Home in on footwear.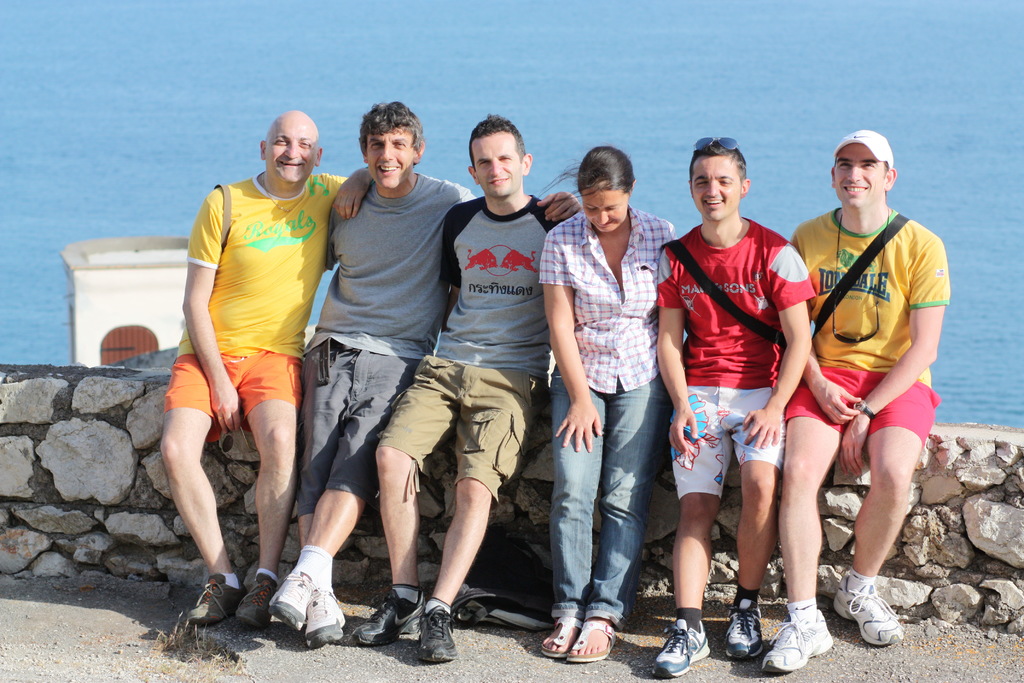
Homed in at <bbox>268, 567, 321, 630</bbox>.
